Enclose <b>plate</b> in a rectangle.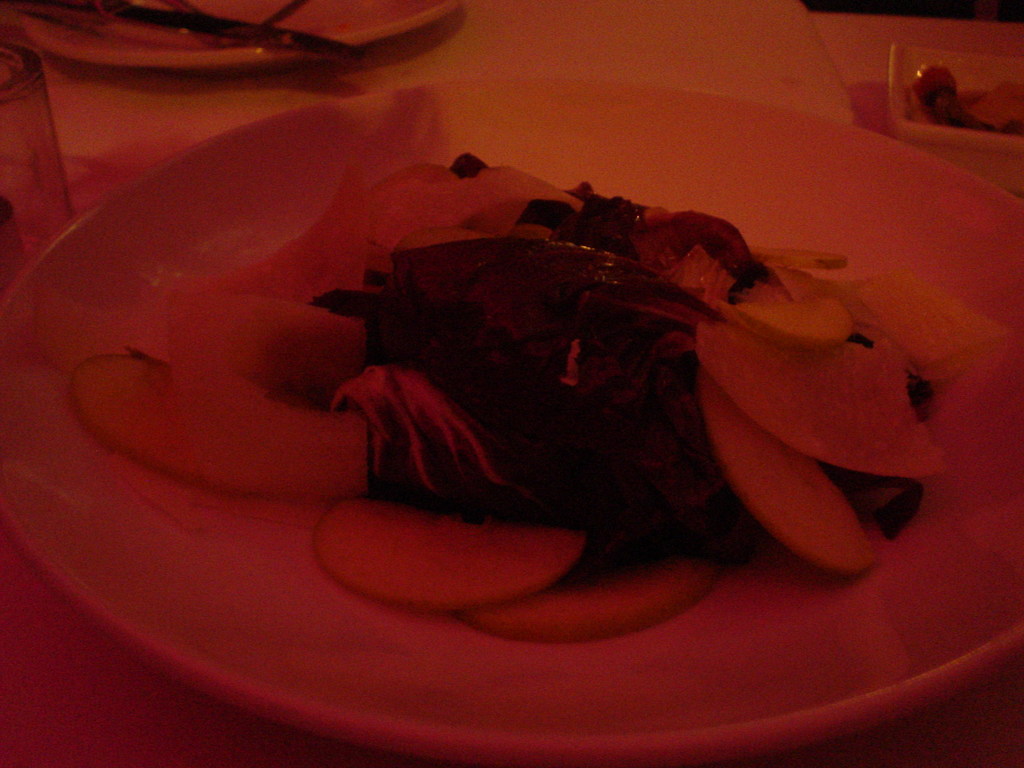
select_region(0, 0, 467, 74).
